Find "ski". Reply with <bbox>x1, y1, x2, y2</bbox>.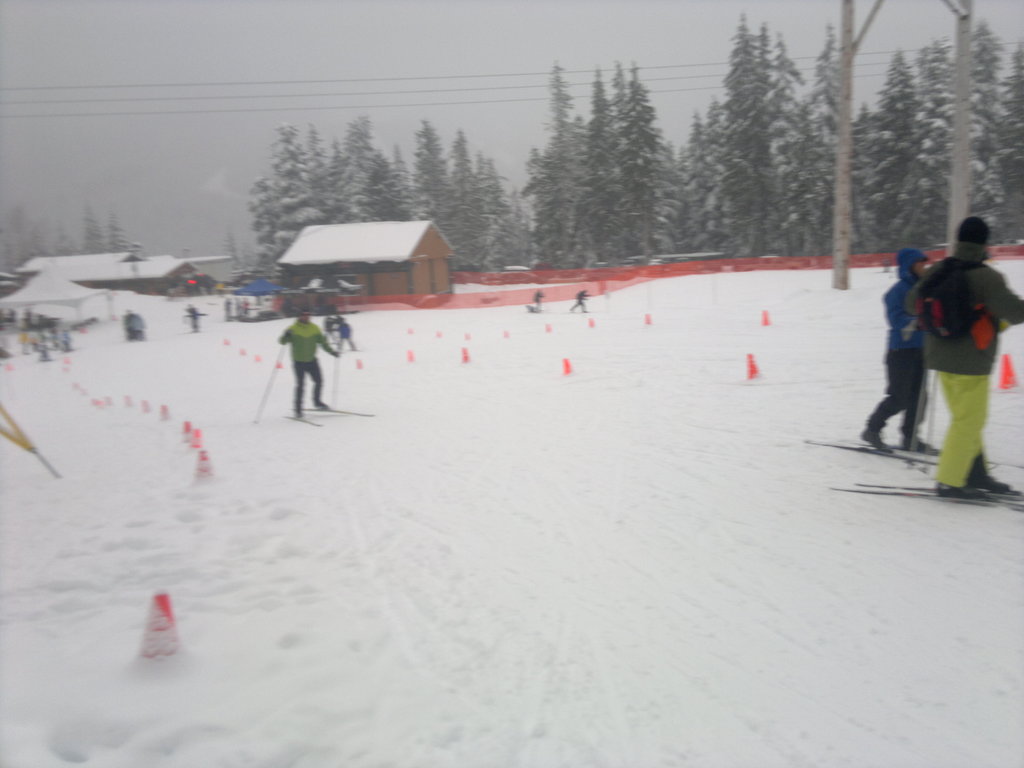
<bbox>811, 431, 1009, 472</bbox>.
